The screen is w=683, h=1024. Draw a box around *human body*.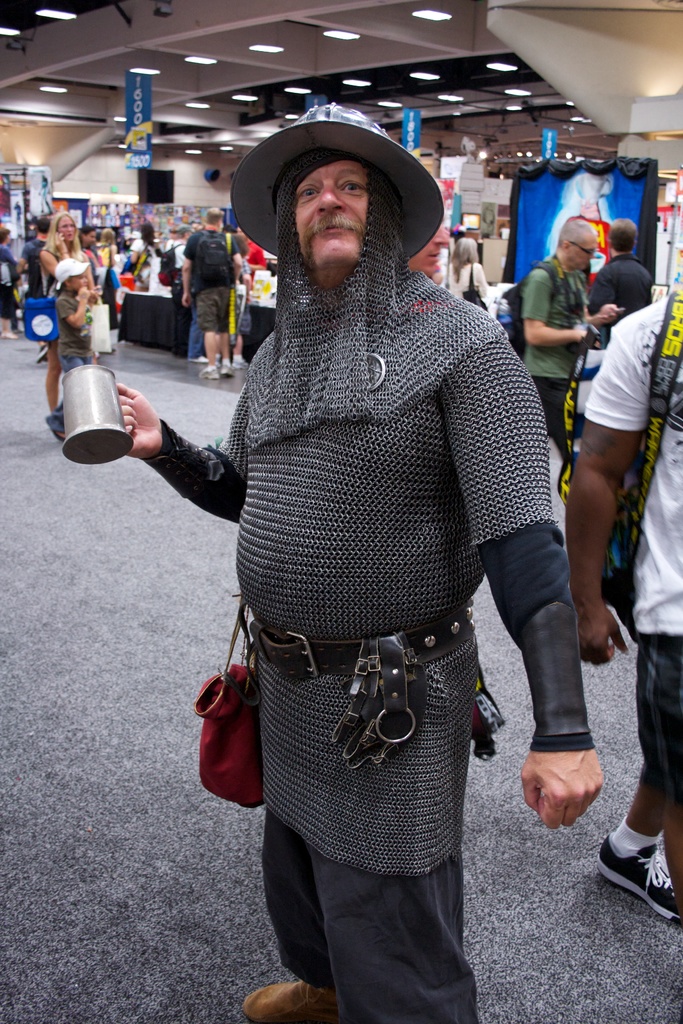
(44, 260, 102, 440).
